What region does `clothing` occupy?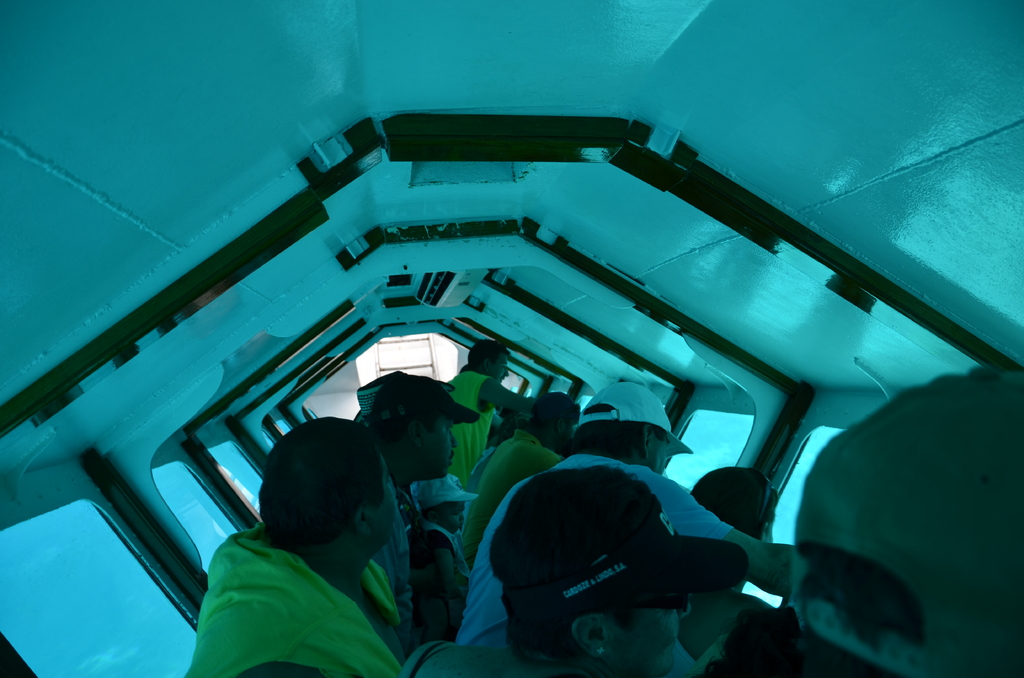
region(404, 519, 467, 639).
